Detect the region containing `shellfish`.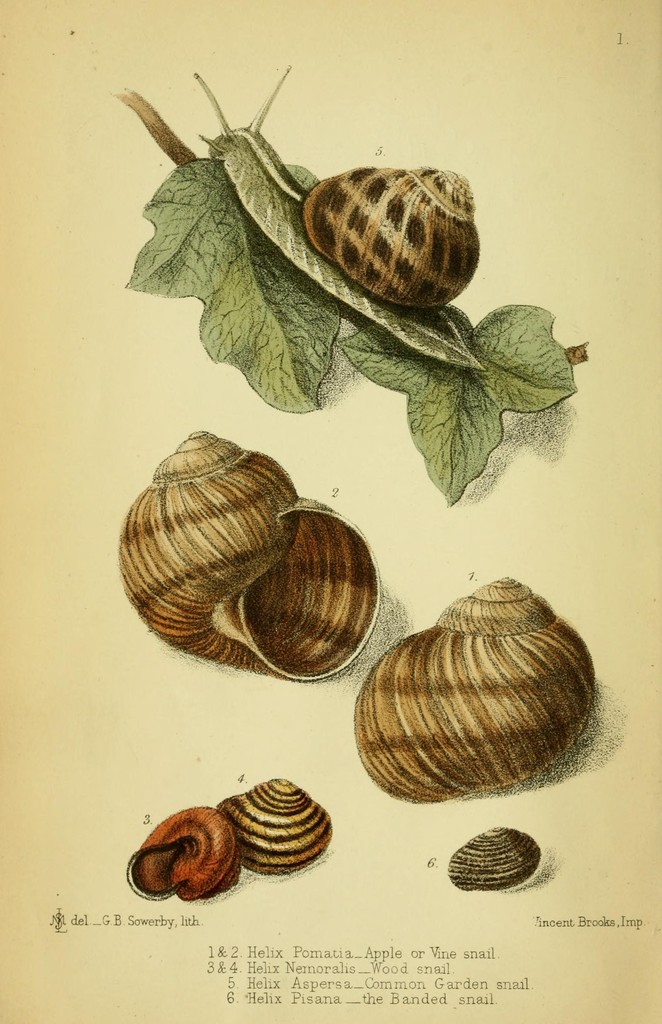
(447, 827, 549, 895).
